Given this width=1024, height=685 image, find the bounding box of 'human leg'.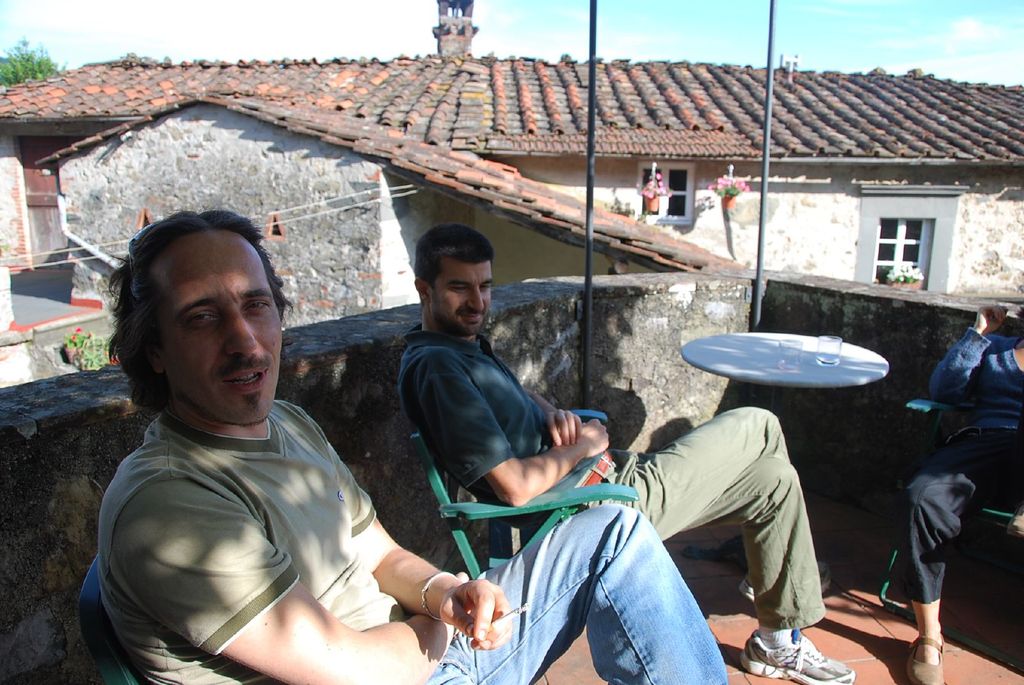
x1=666, y1=456, x2=852, y2=684.
